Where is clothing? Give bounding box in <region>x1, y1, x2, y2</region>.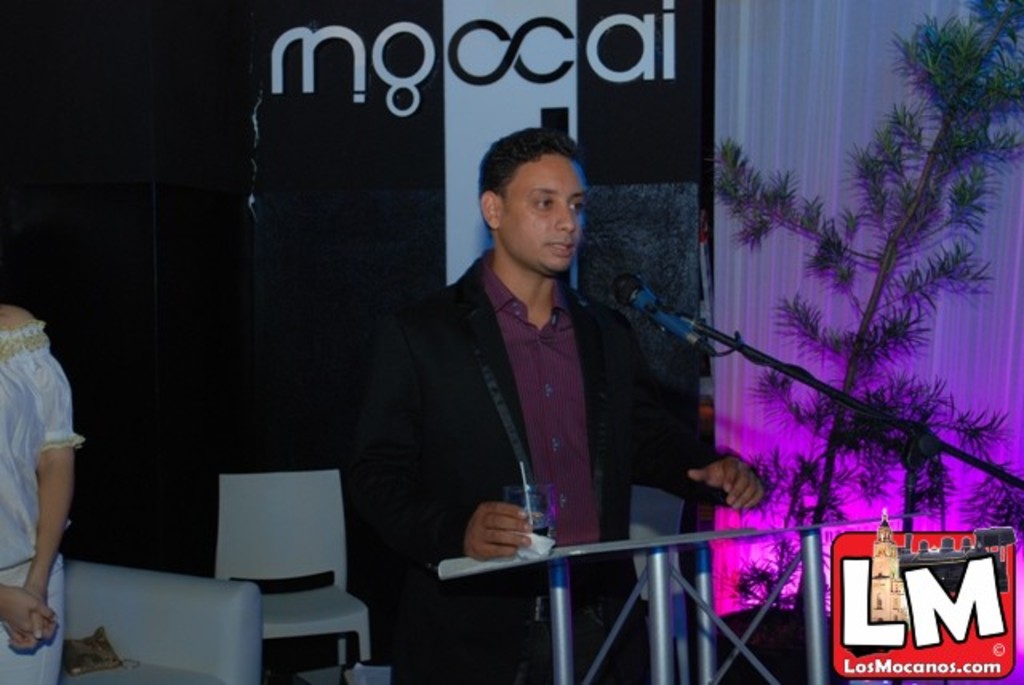
<region>362, 251, 734, 683</region>.
